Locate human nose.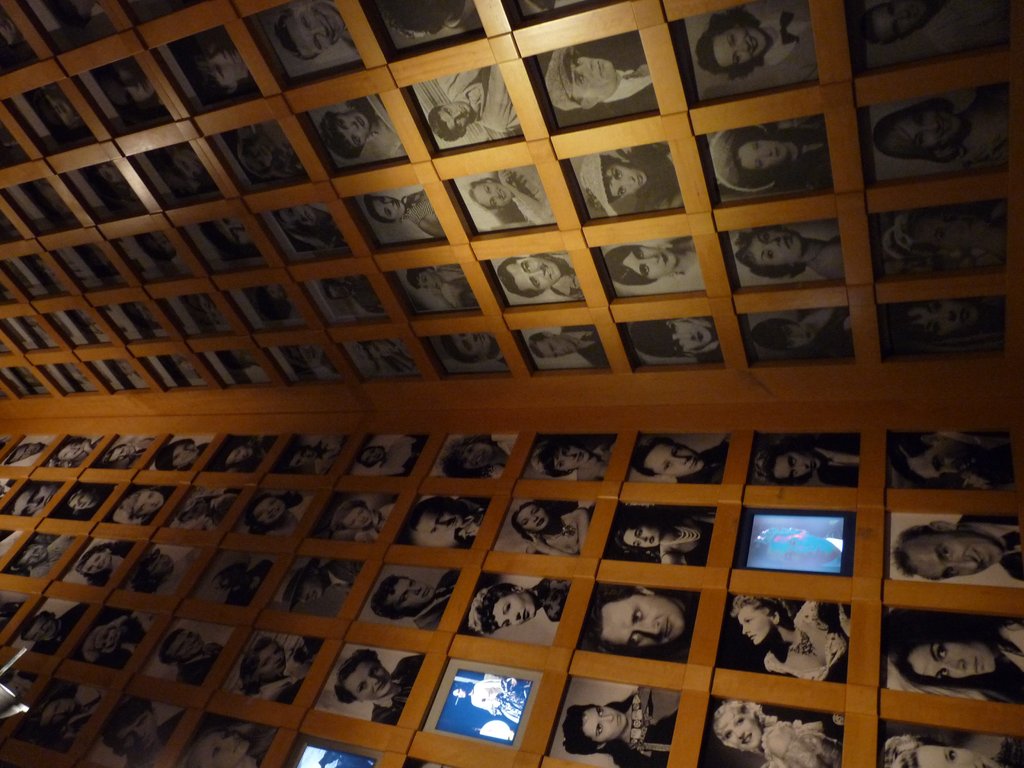
Bounding box: left=184, top=451, right=188, bottom=457.
